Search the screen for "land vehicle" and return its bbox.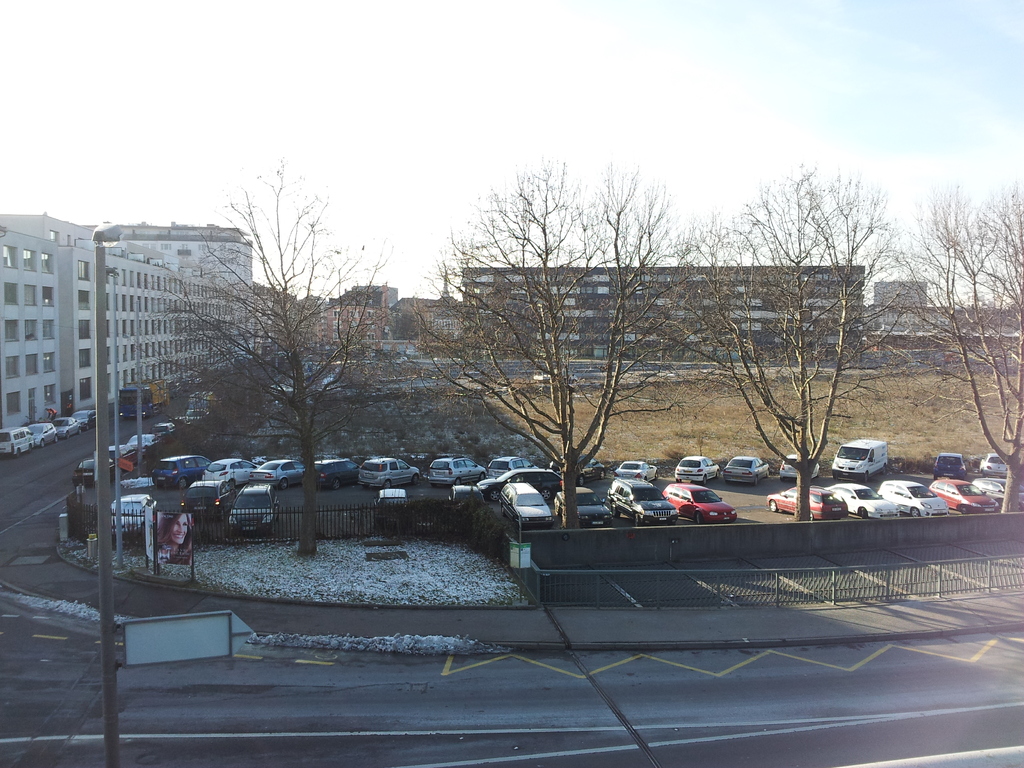
Found: <region>73, 457, 115, 488</region>.
